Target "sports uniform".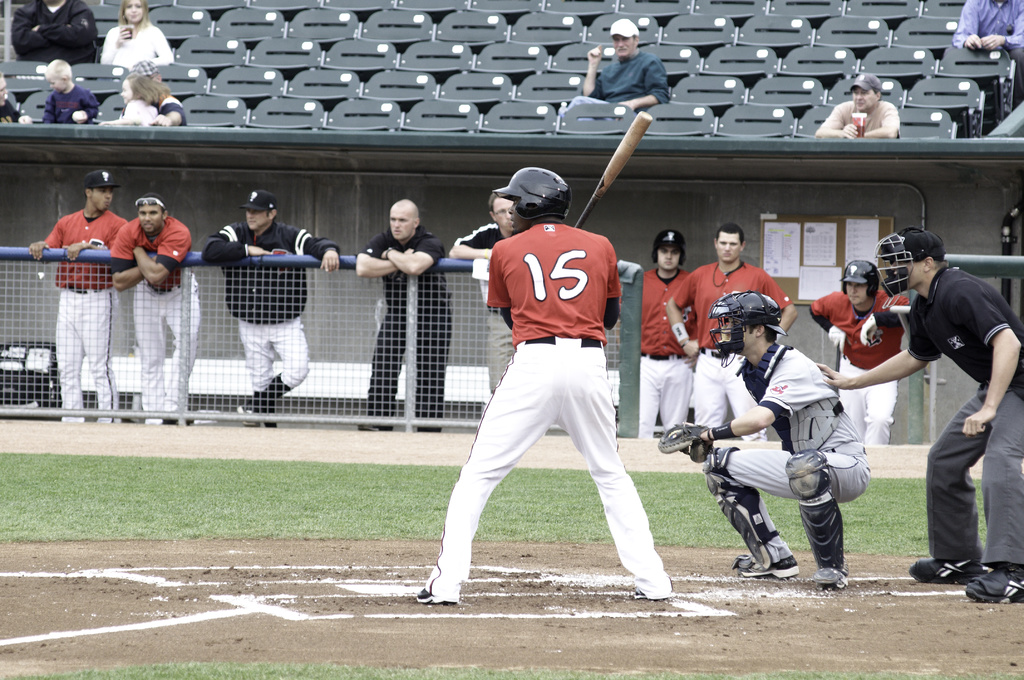
Target region: (707,342,866,576).
